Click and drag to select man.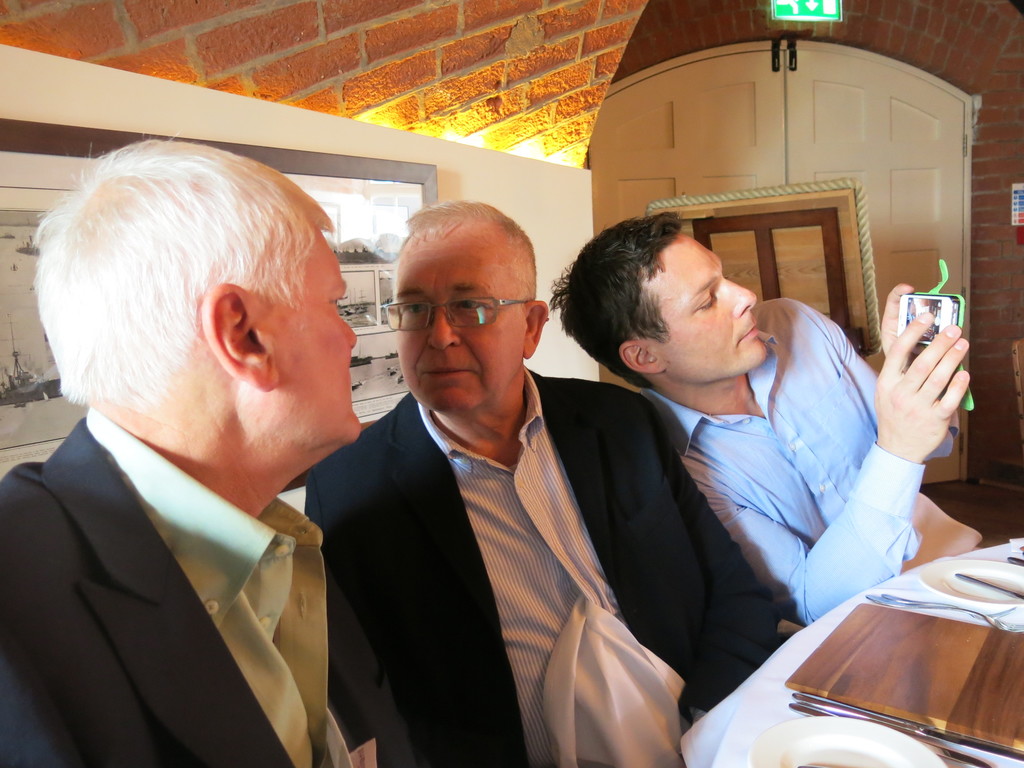
Selection: 0/137/410/767.
